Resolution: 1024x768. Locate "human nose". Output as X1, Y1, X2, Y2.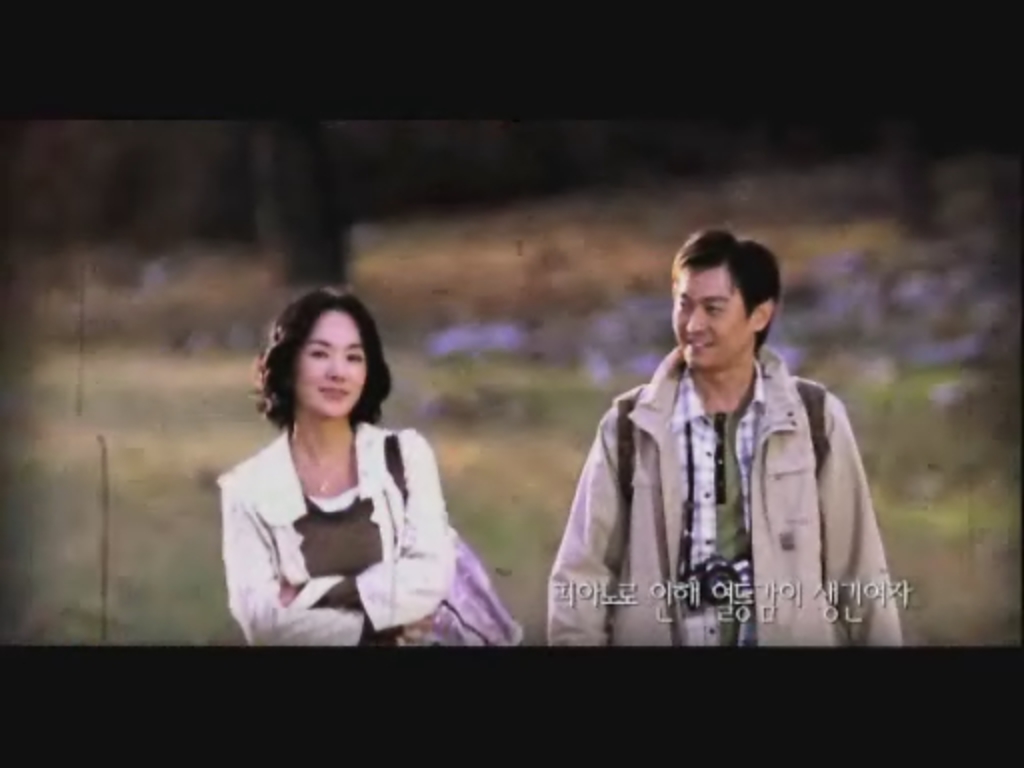
324, 356, 346, 378.
